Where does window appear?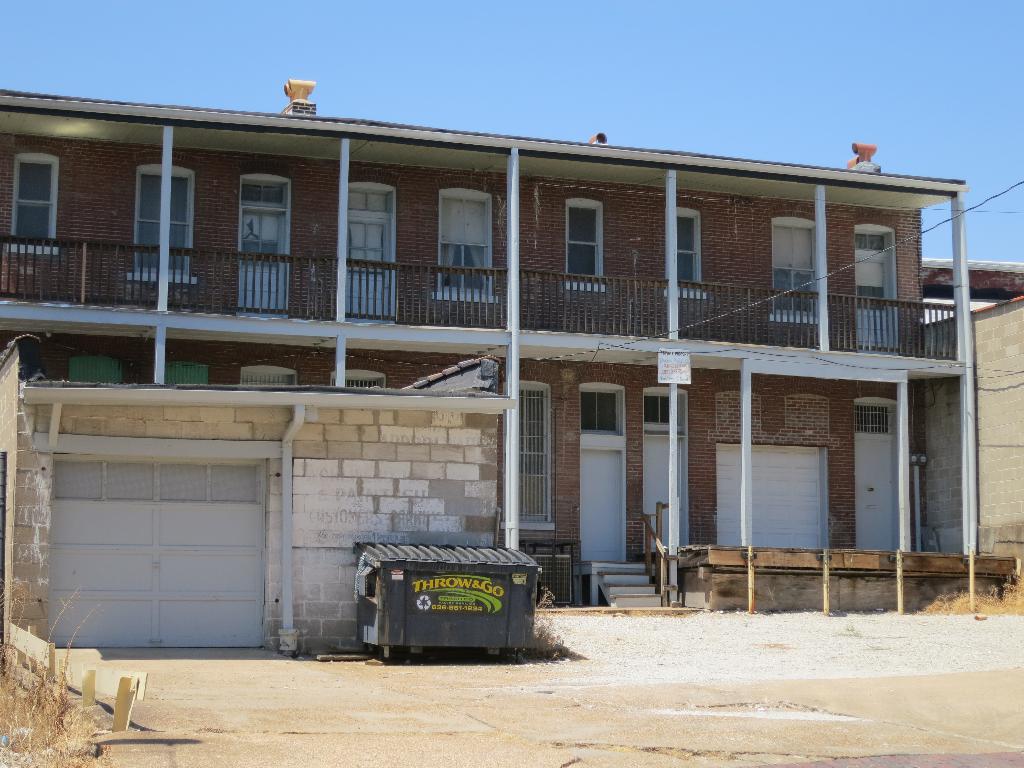
Appears at x1=10 y1=134 x2=63 y2=243.
